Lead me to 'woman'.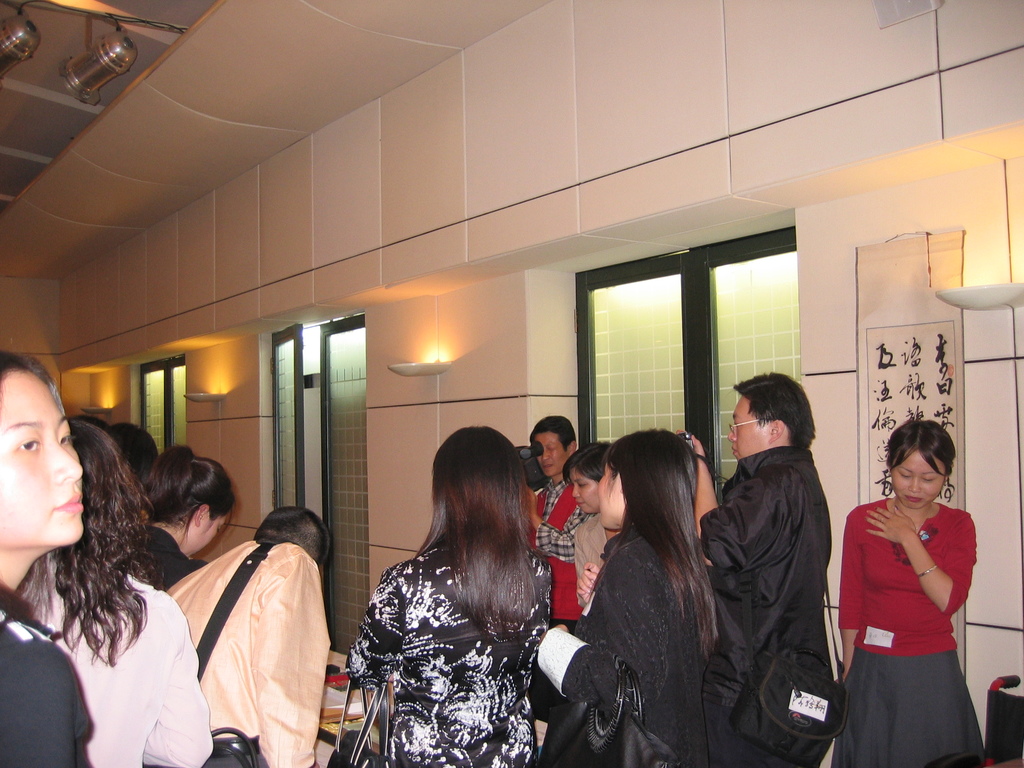
Lead to x1=534 y1=429 x2=723 y2=767.
